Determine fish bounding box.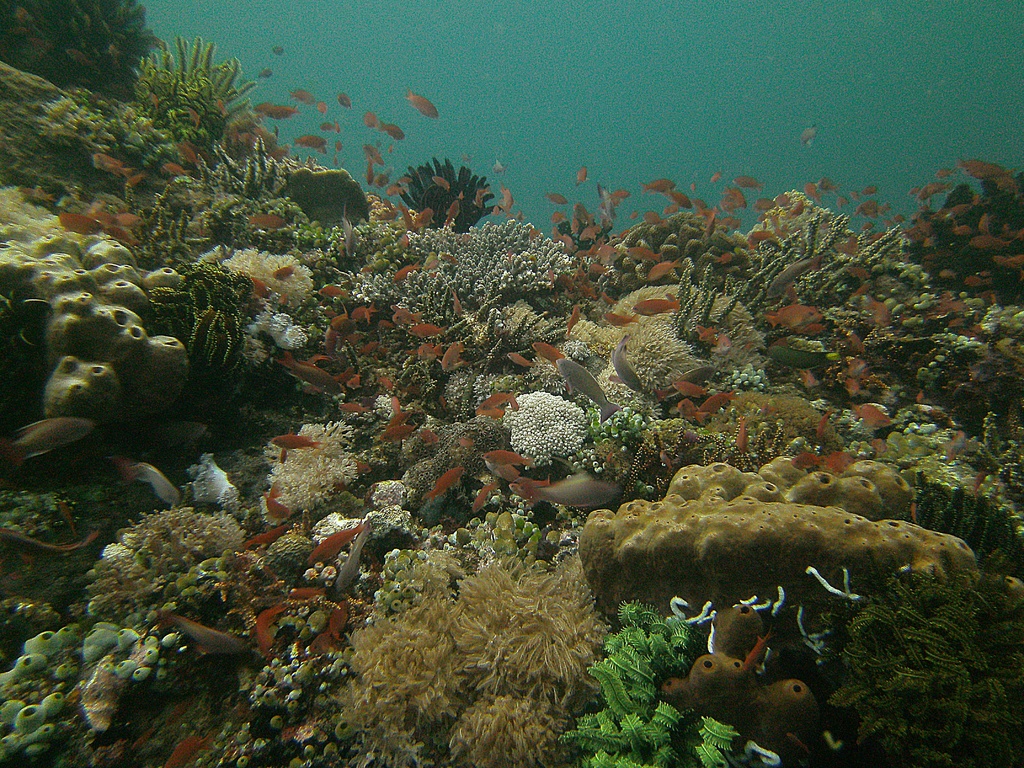
Determined: [left=350, top=332, right=369, bottom=348].
